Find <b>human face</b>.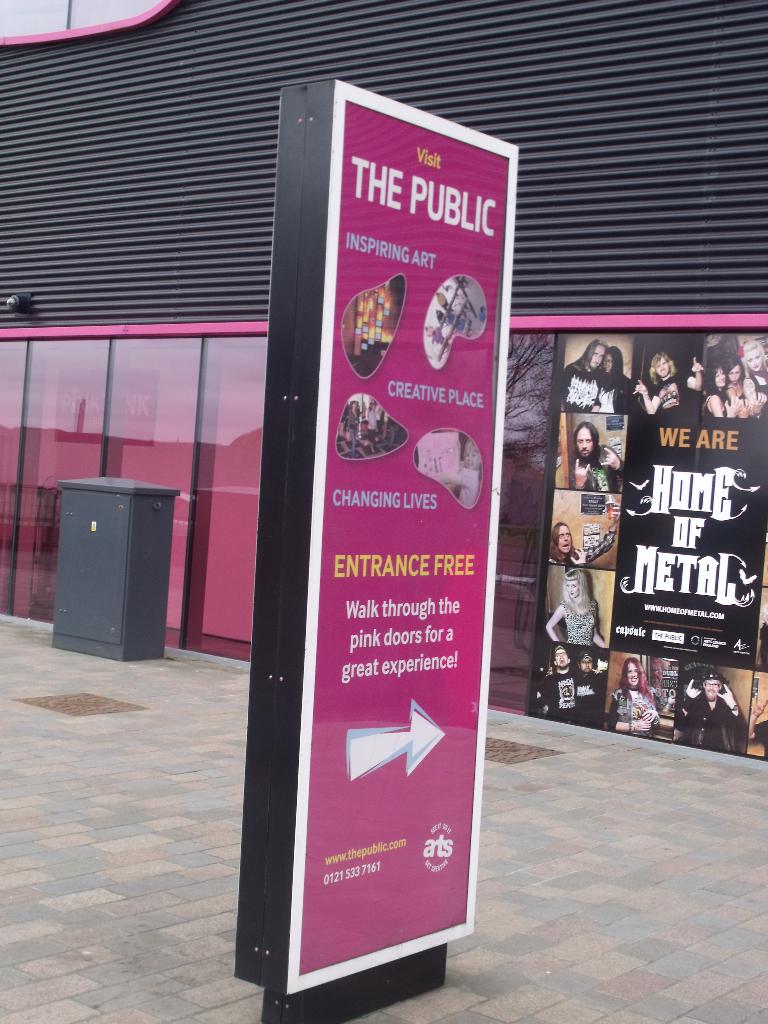
{"left": 745, "top": 340, "right": 764, "bottom": 370}.
